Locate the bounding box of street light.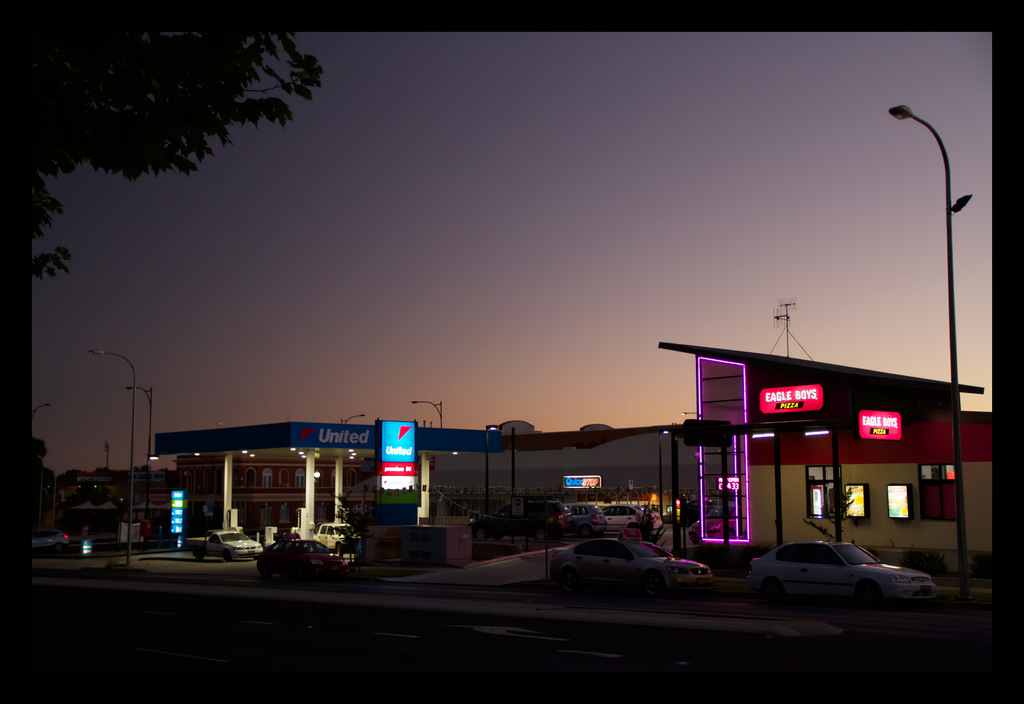
Bounding box: <region>406, 396, 440, 428</region>.
